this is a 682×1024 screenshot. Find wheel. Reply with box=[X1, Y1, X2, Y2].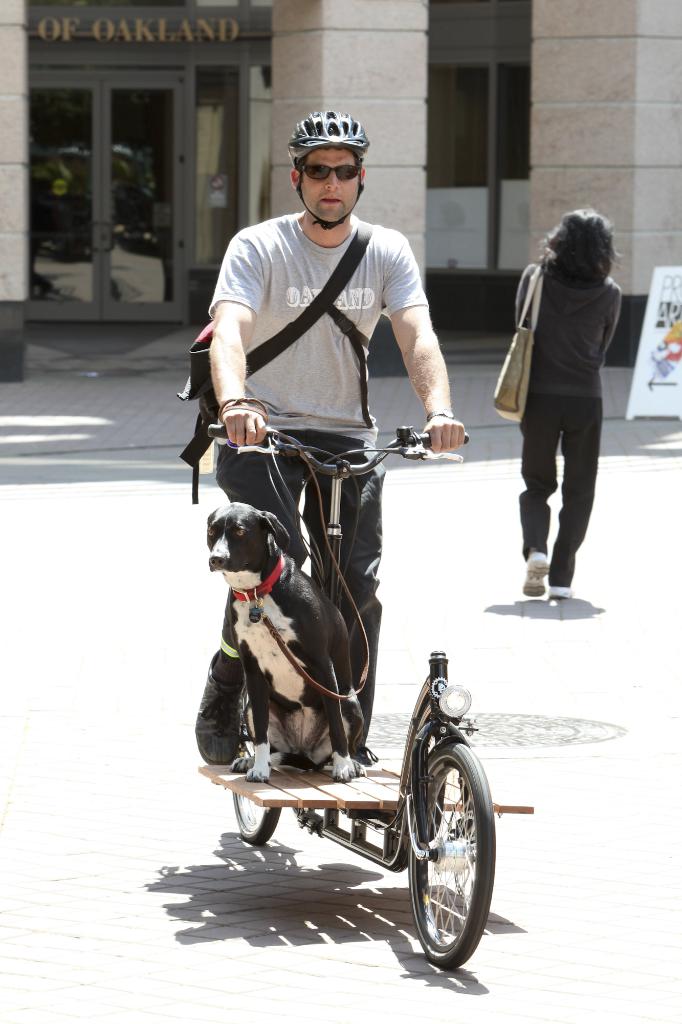
box=[410, 728, 494, 970].
